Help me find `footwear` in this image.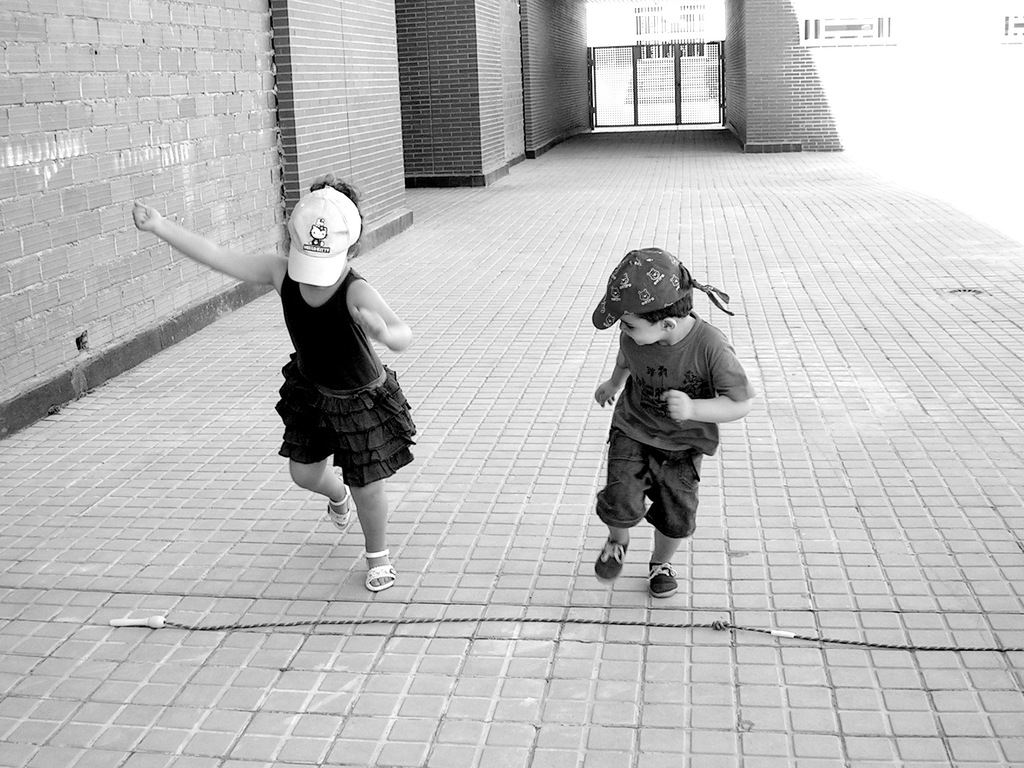
Found it: <region>367, 547, 394, 594</region>.
